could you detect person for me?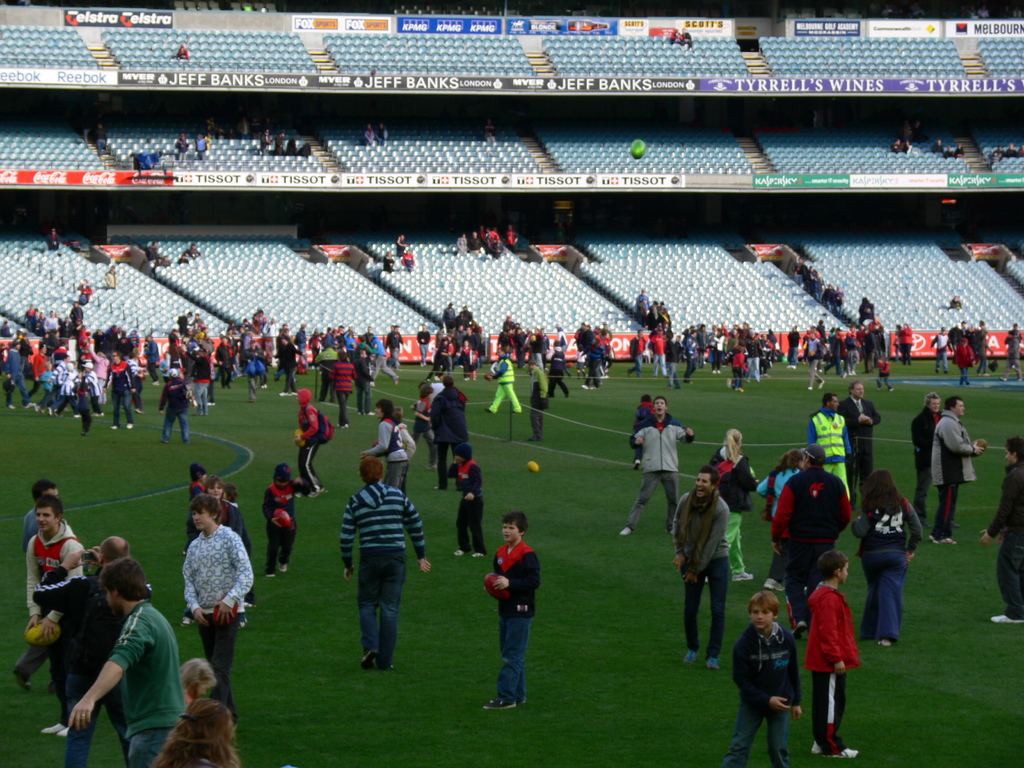
Detection result: locate(479, 506, 541, 708).
